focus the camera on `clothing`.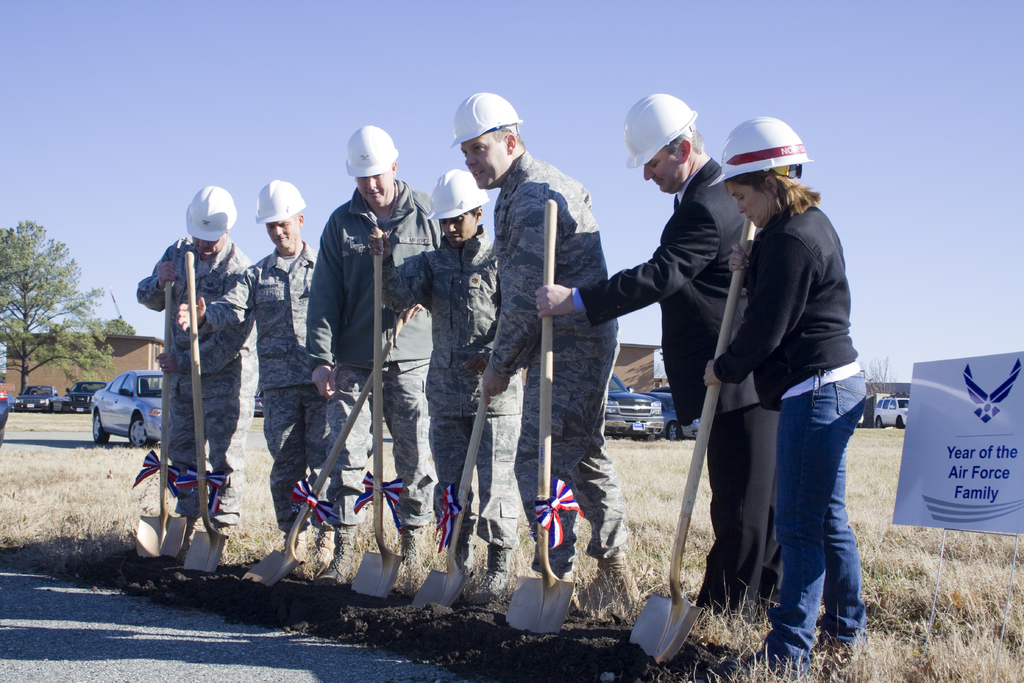
Focus region: x1=488, y1=149, x2=621, y2=570.
